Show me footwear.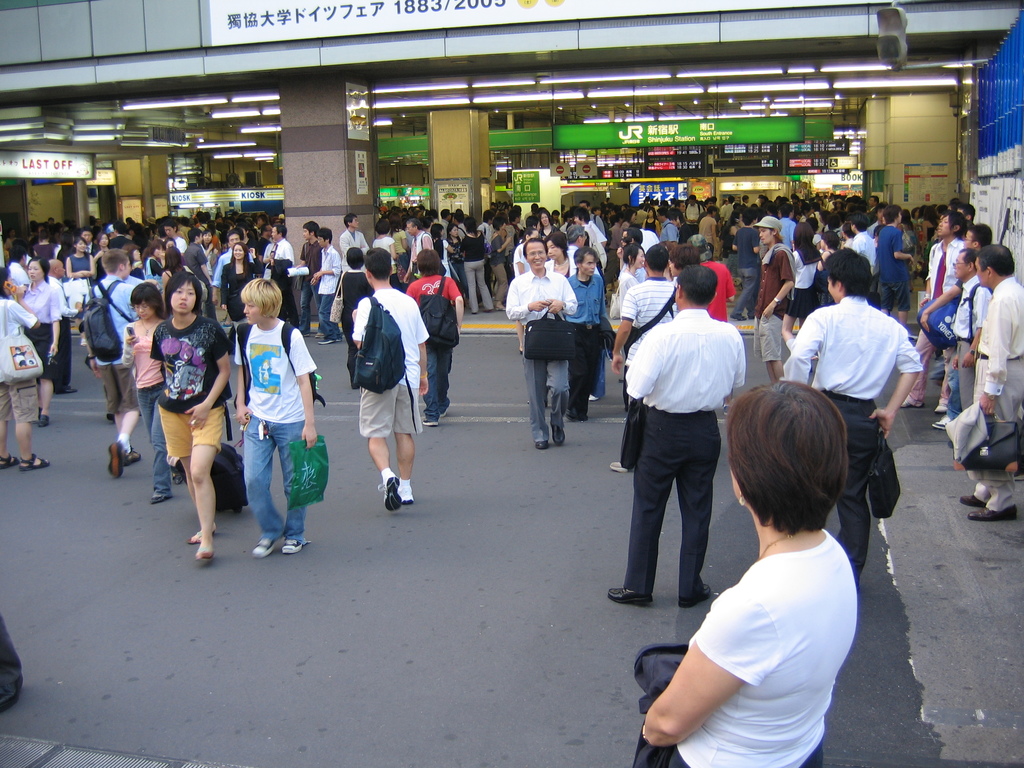
footwear is here: bbox=(39, 414, 49, 426).
